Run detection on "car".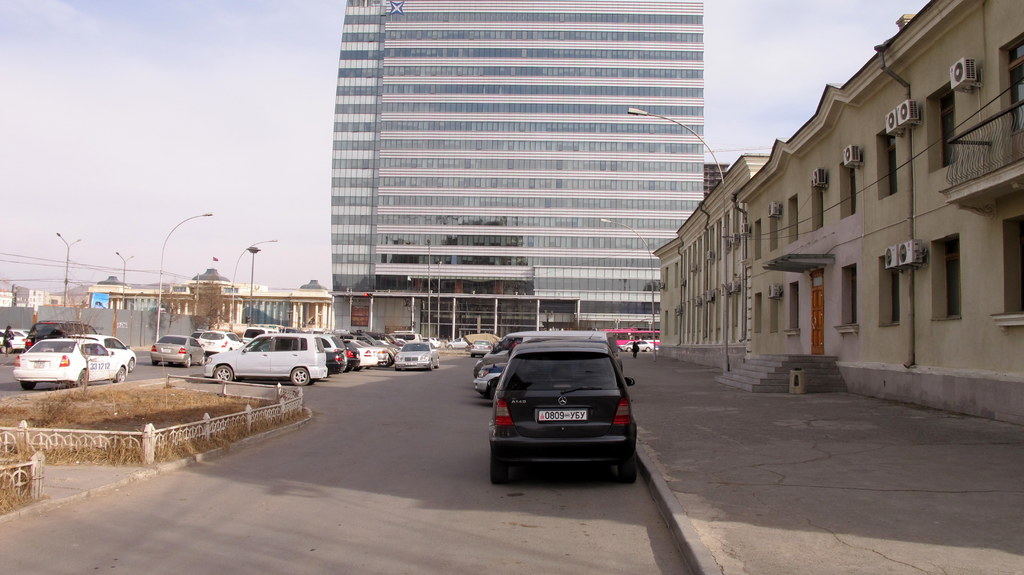
Result: <region>378, 339, 395, 355</region>.
